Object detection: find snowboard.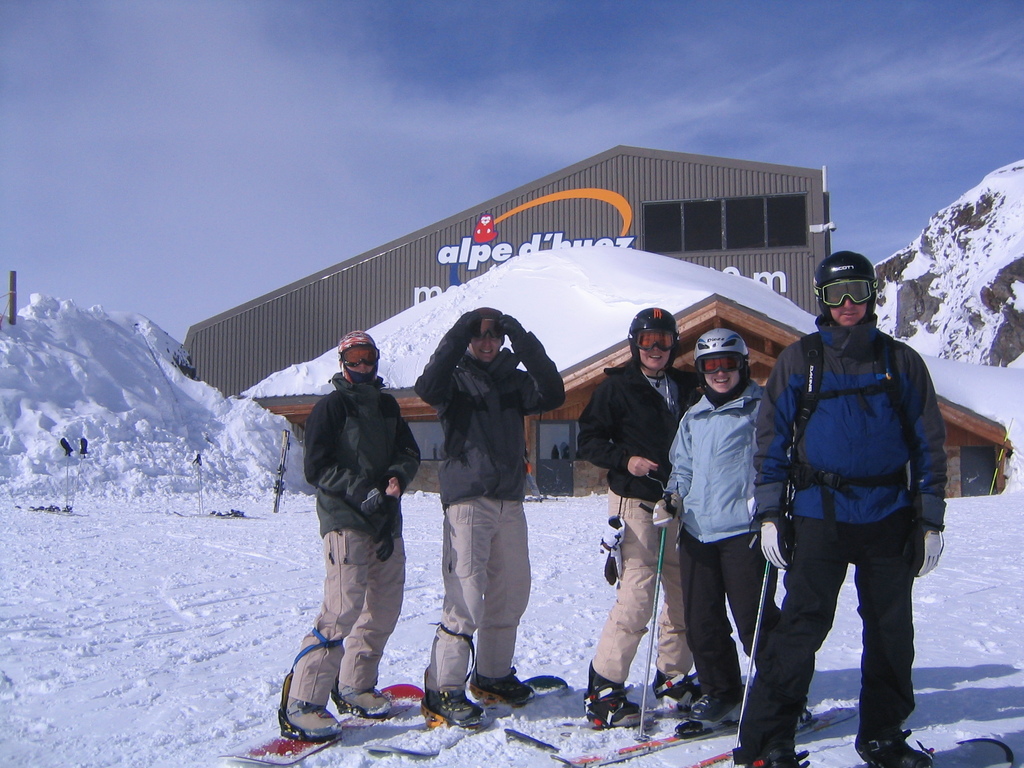
[857, 734, 1017, 767].
